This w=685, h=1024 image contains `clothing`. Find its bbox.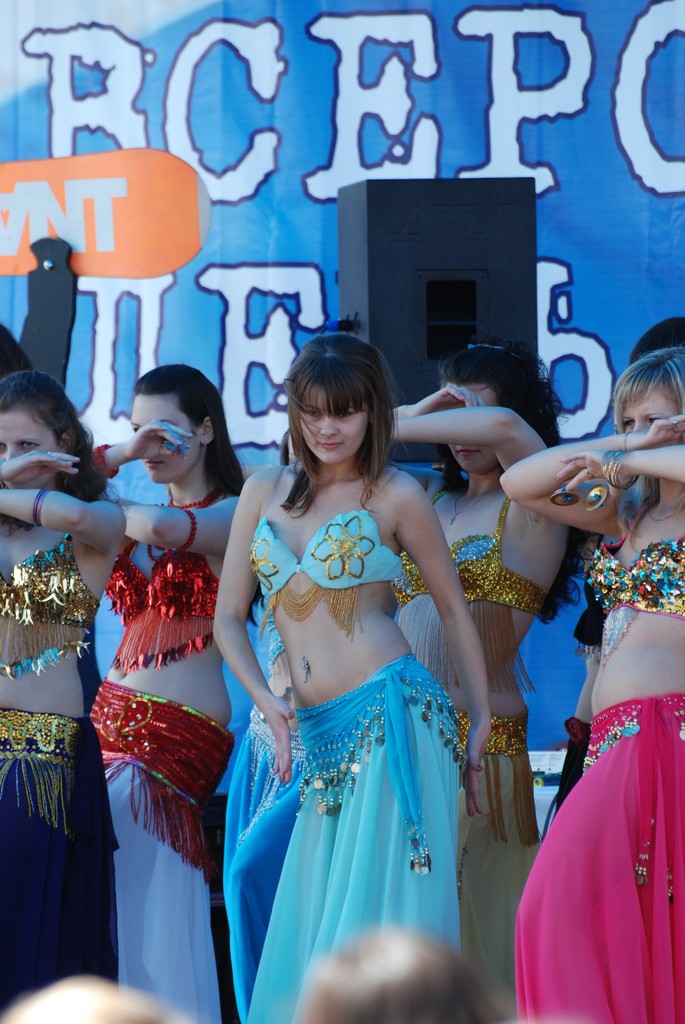
88, 499, 226, 1023.
